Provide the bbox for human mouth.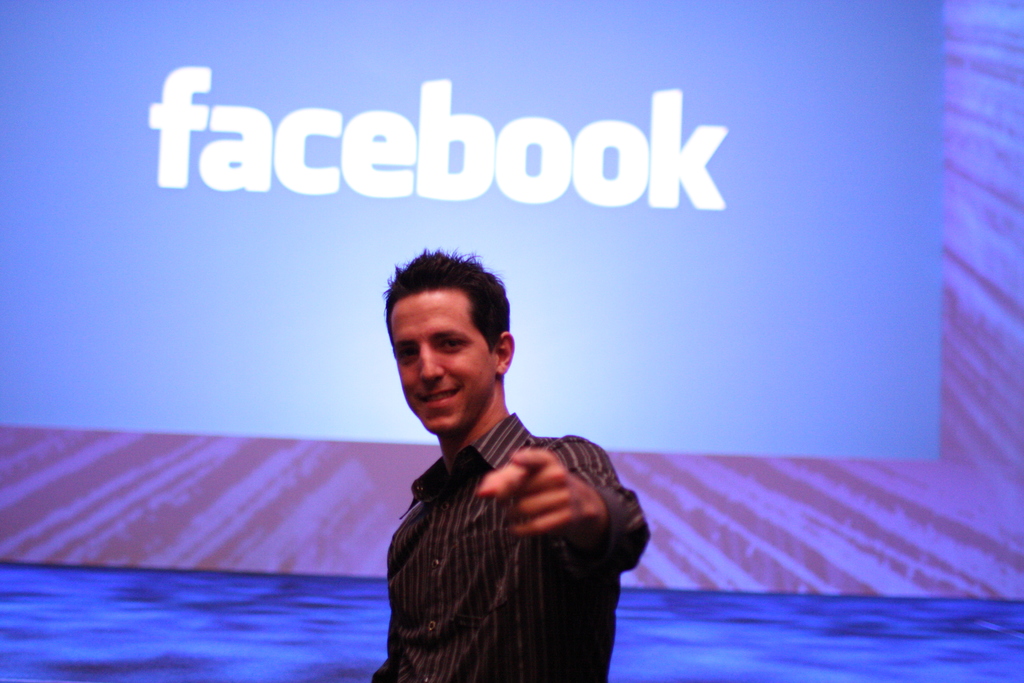
x1=410 y1=383 x2=466 y2=412.
